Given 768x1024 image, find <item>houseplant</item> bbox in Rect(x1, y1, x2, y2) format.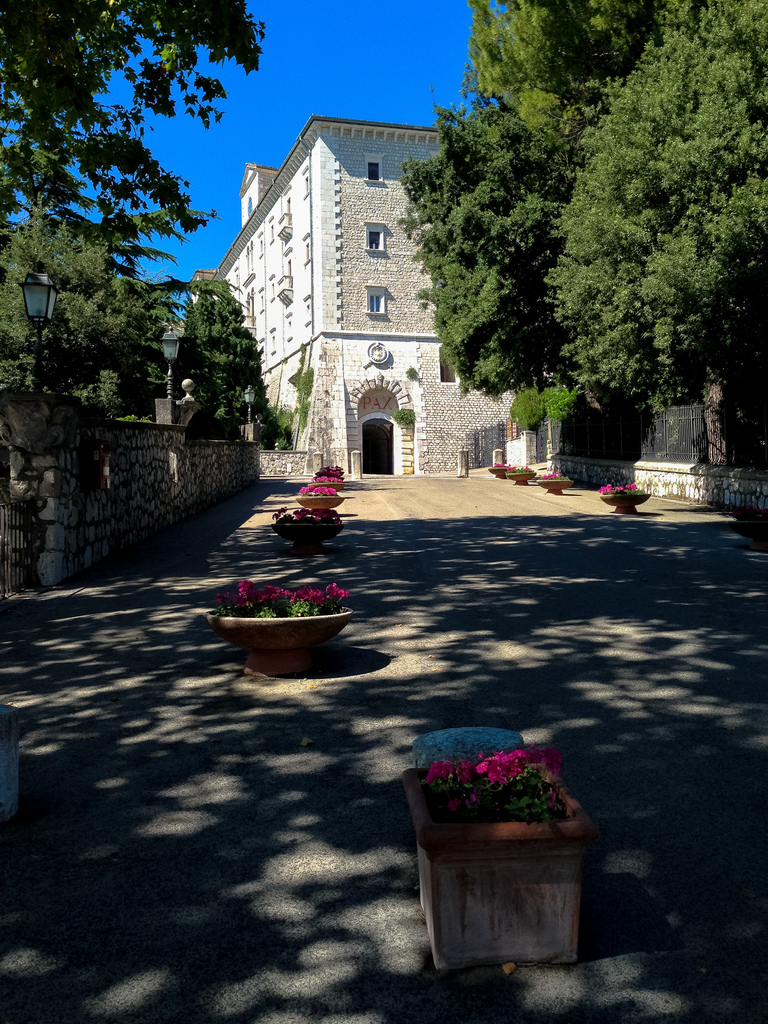
Rect(400, 741, 596, 974).
